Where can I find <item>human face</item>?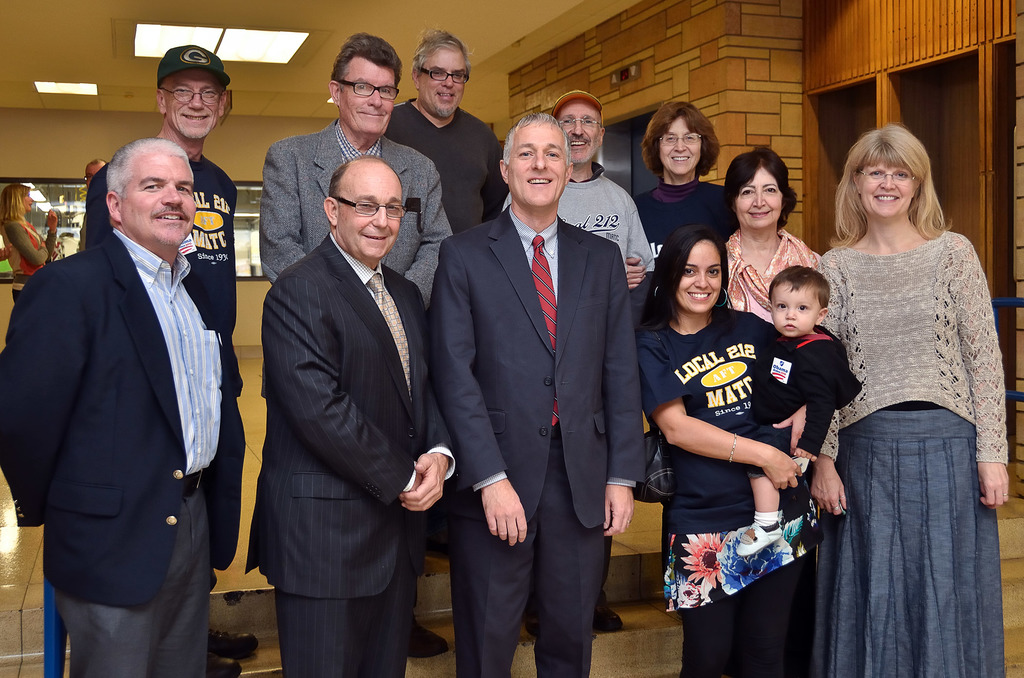
You can find it at bbox=(733, 165, 783, 227).
